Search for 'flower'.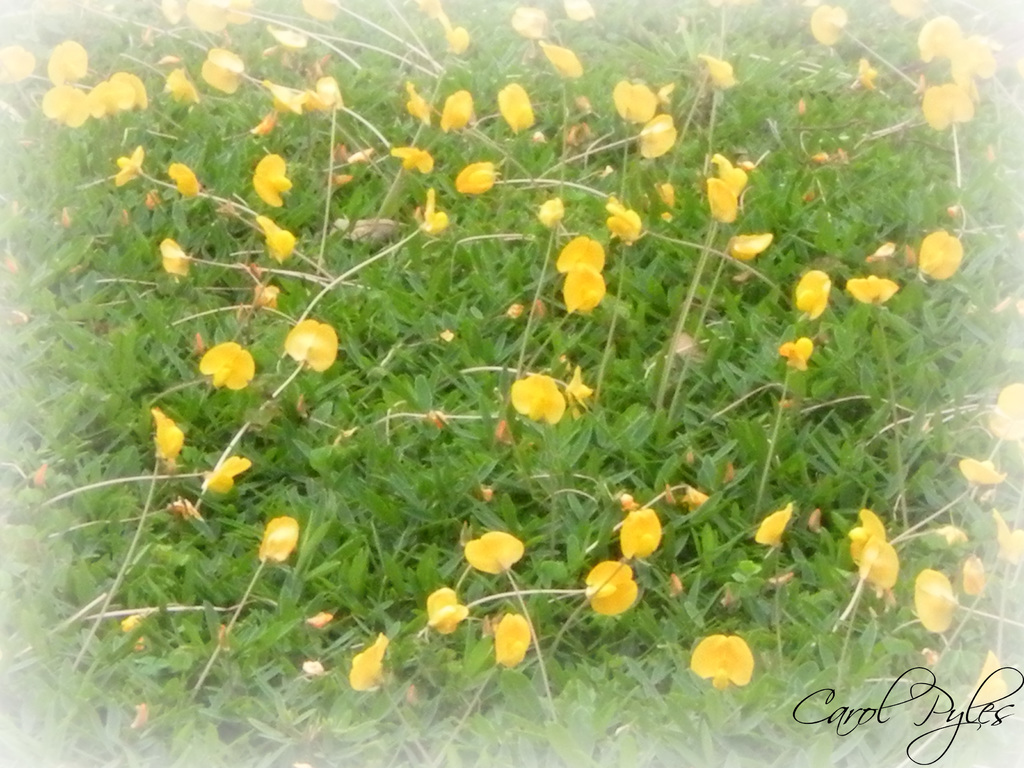
Found at 616:80:655:121.
